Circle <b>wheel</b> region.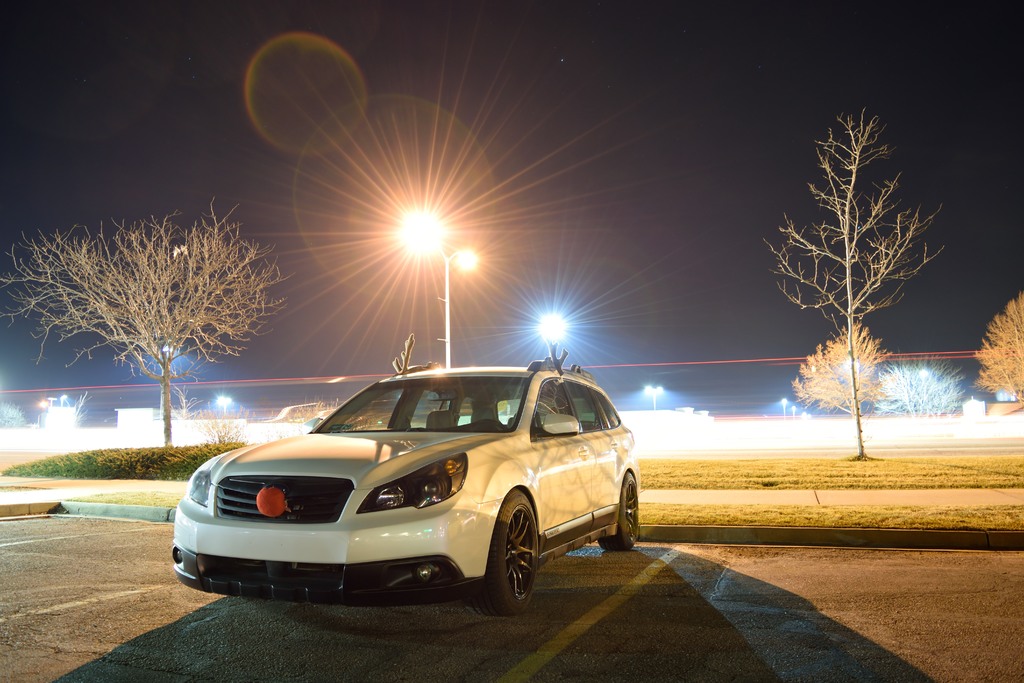
Region: [598, 472, 640, 553].
